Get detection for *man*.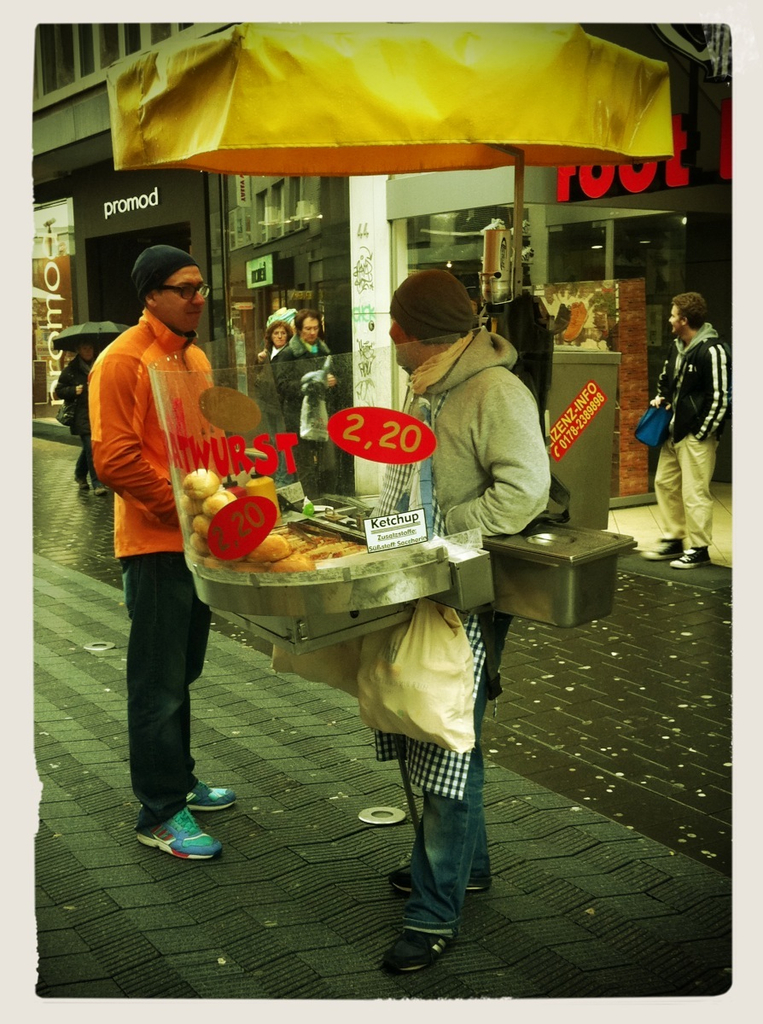
Detection: detection(642, 288, 733, 572).
